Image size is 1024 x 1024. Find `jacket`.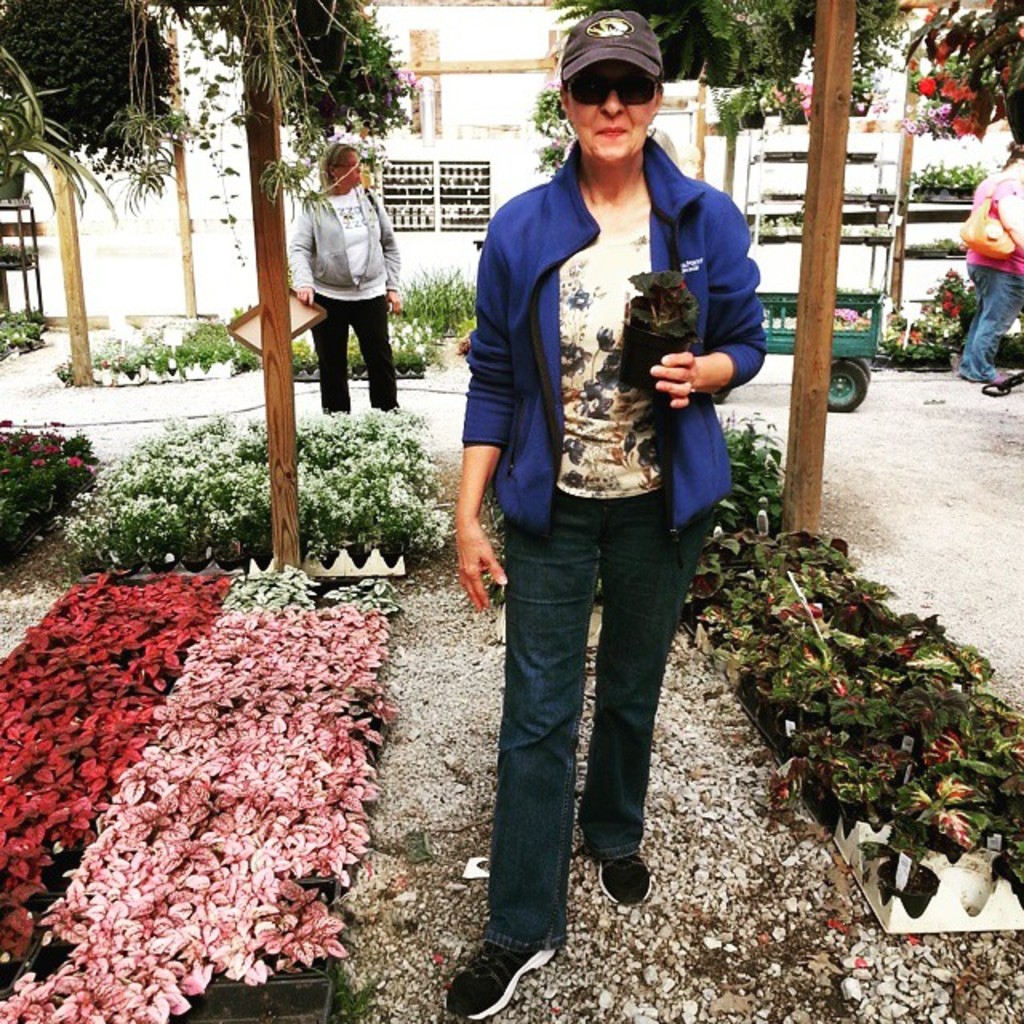
{"x1": 445, "y1": 126, "x2": 779, "y2": 573}.
